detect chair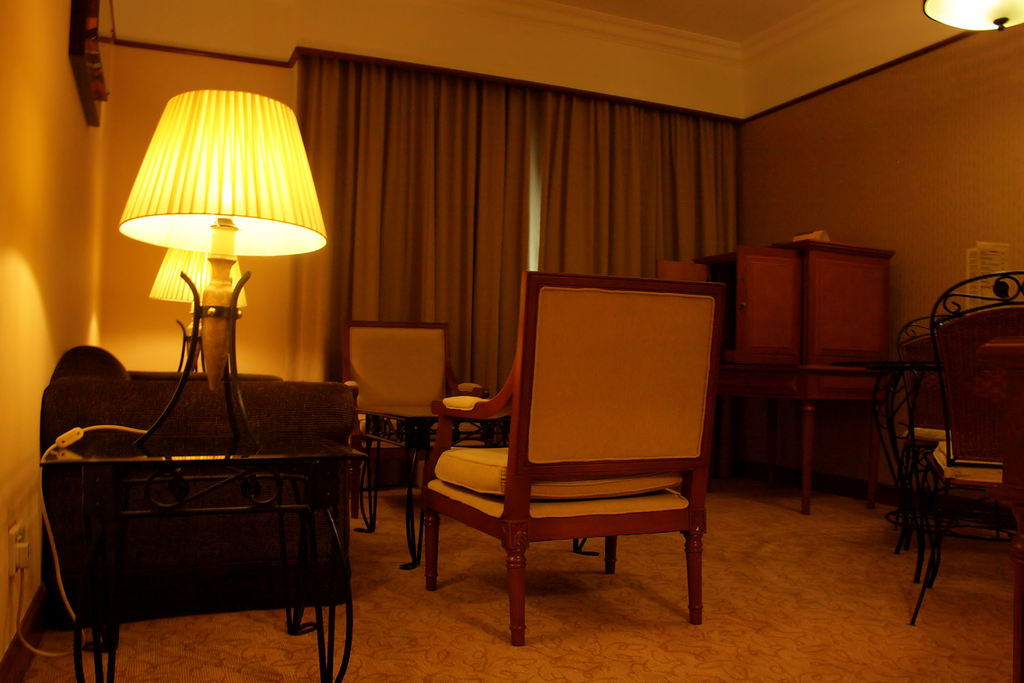
(430, 268, 733, 648)
